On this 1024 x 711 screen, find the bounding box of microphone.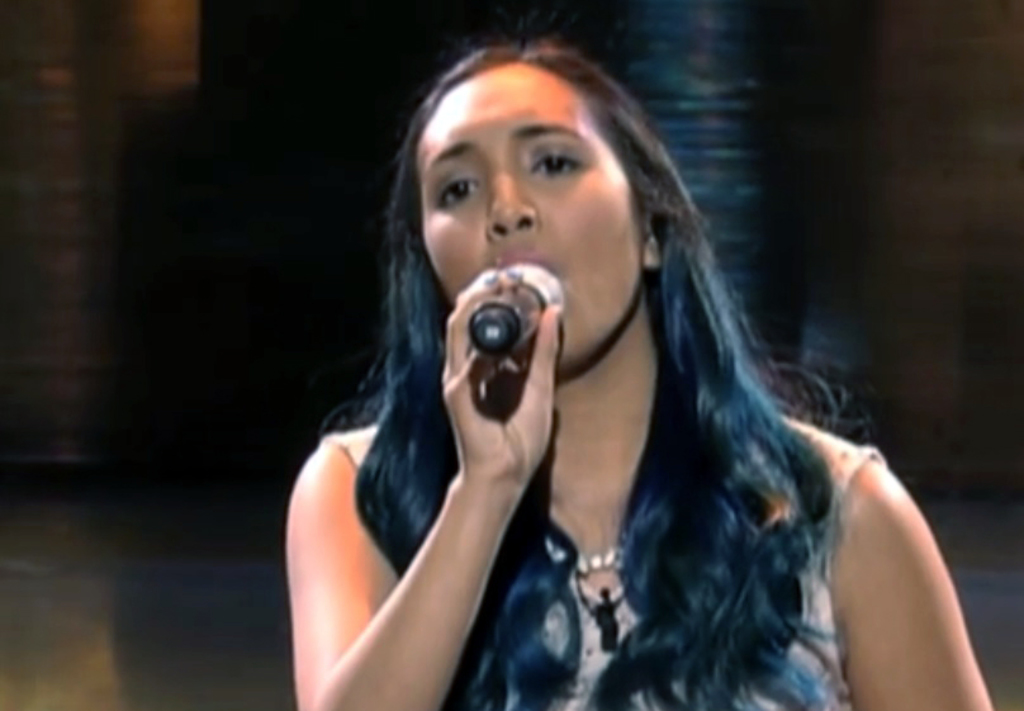
Bounding box: x1=461, y1=265, x2=568, y2=368.
